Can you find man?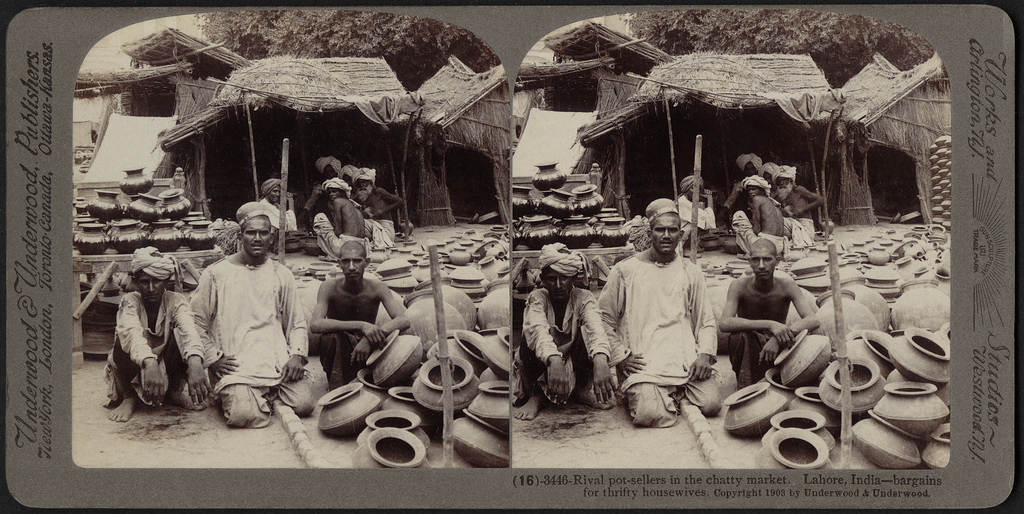
Yes, bounding box: [left=728, top=172, right=786, bottom=255].
